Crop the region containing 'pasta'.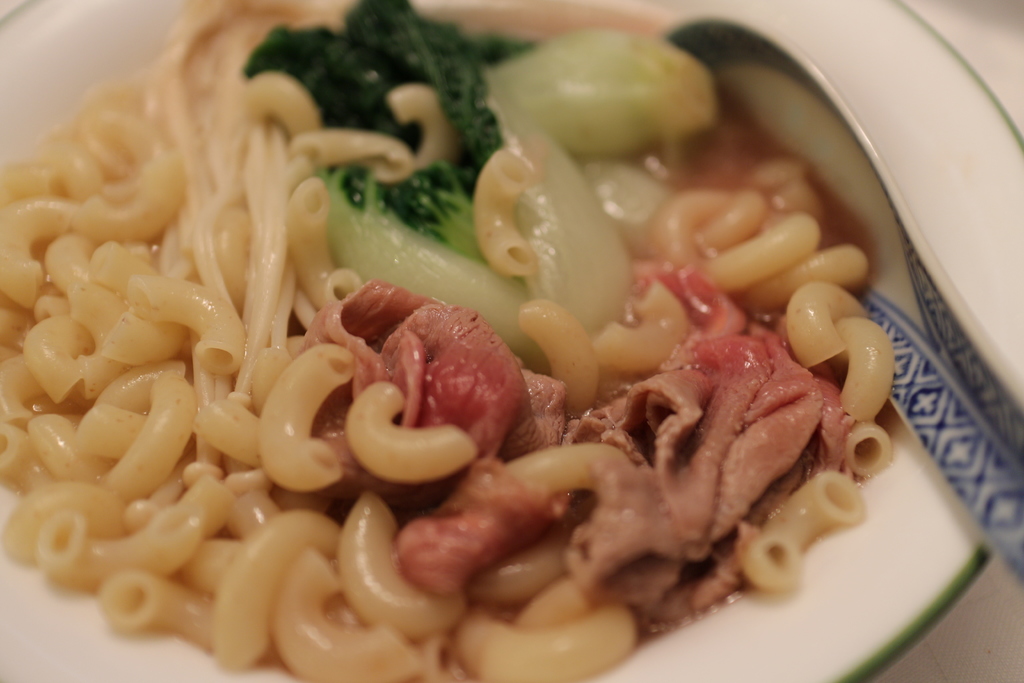
Crop region: <region>9, 4, 932, 652</region>.
